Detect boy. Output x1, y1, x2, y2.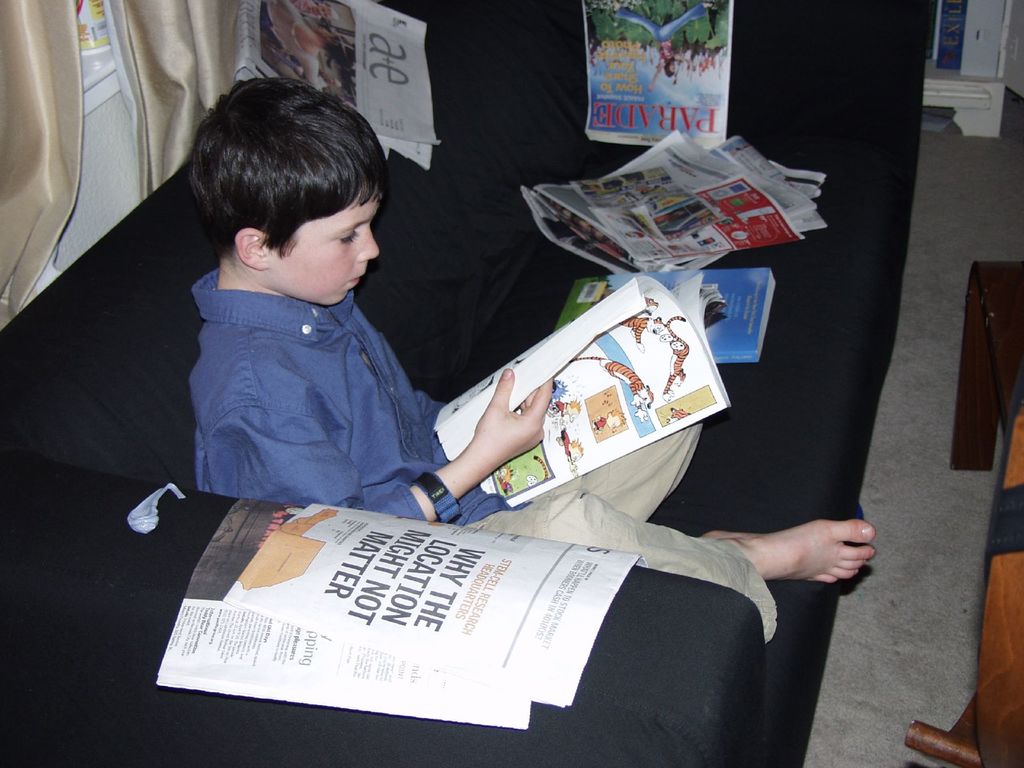
137, 90, 792, 705.
